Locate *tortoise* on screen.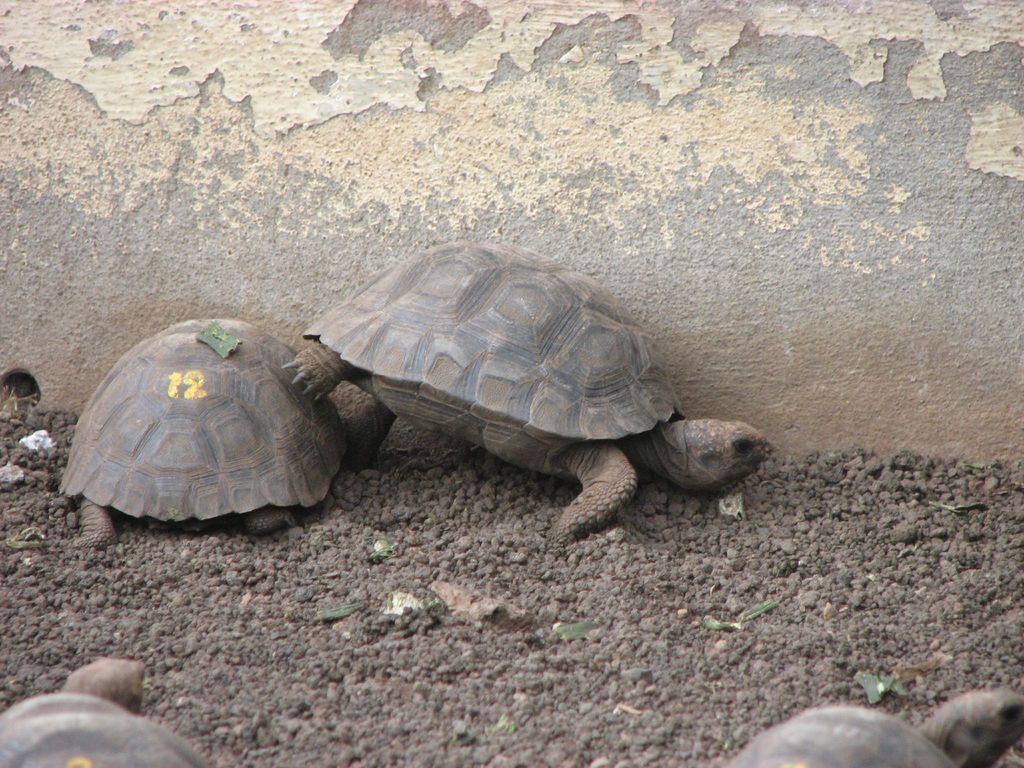
On screen at [left=735, top=682, right=1023, bottom=767].
